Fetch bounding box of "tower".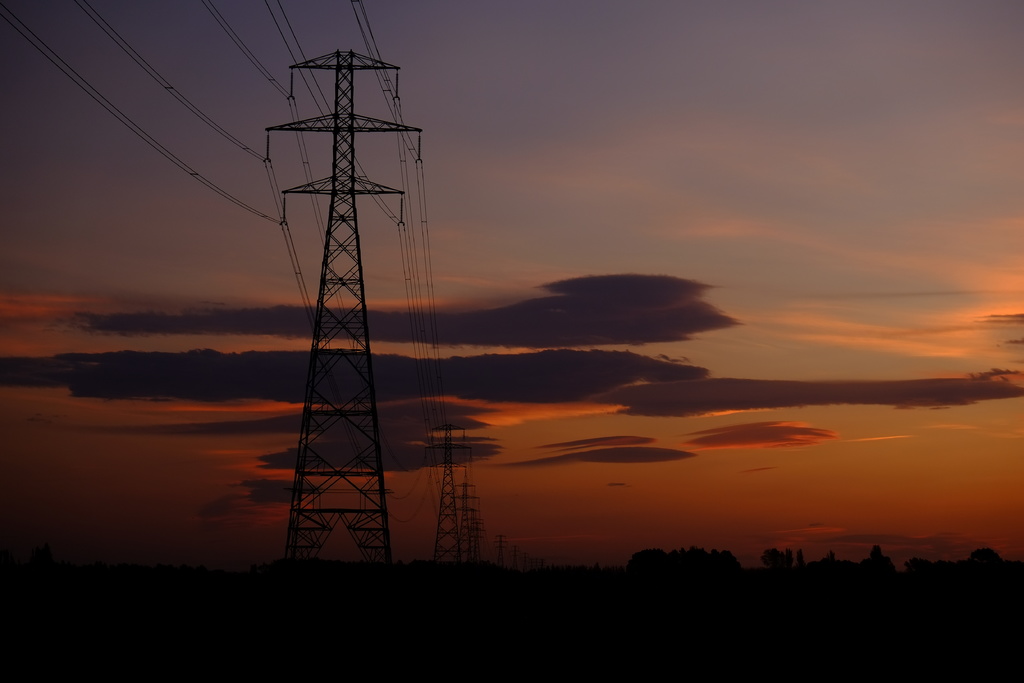
Bbox: BBox(265, 49, 420, 555).
